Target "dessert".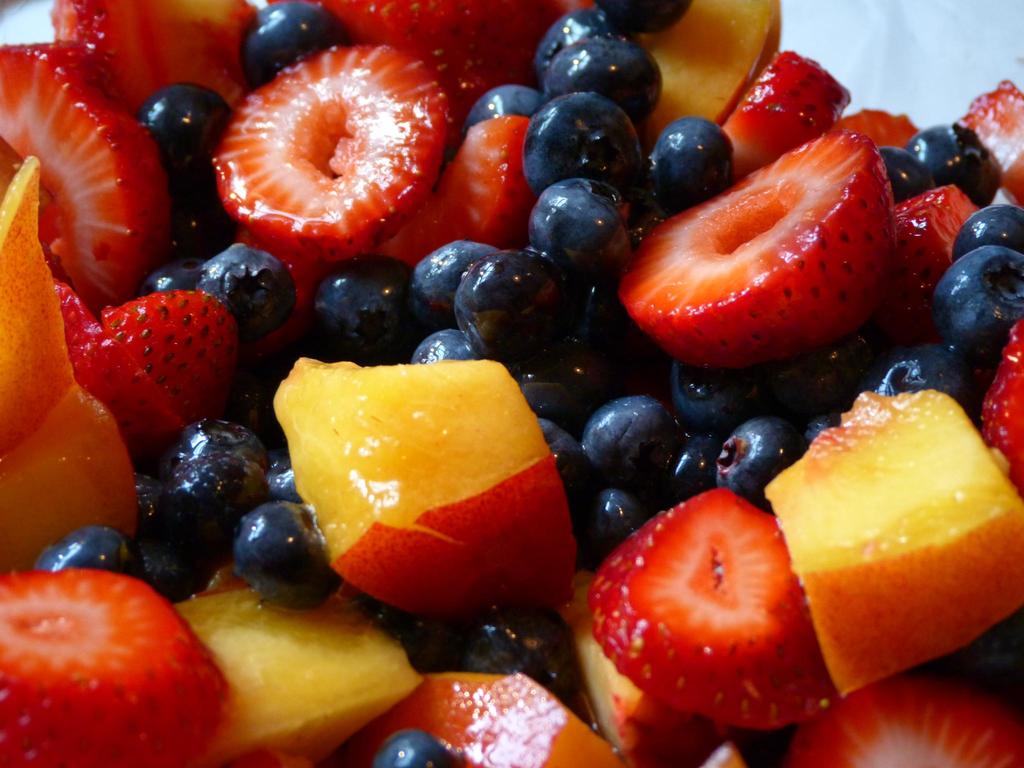
Target region: <bbox>142, 76, 227, 255</bbox>.
